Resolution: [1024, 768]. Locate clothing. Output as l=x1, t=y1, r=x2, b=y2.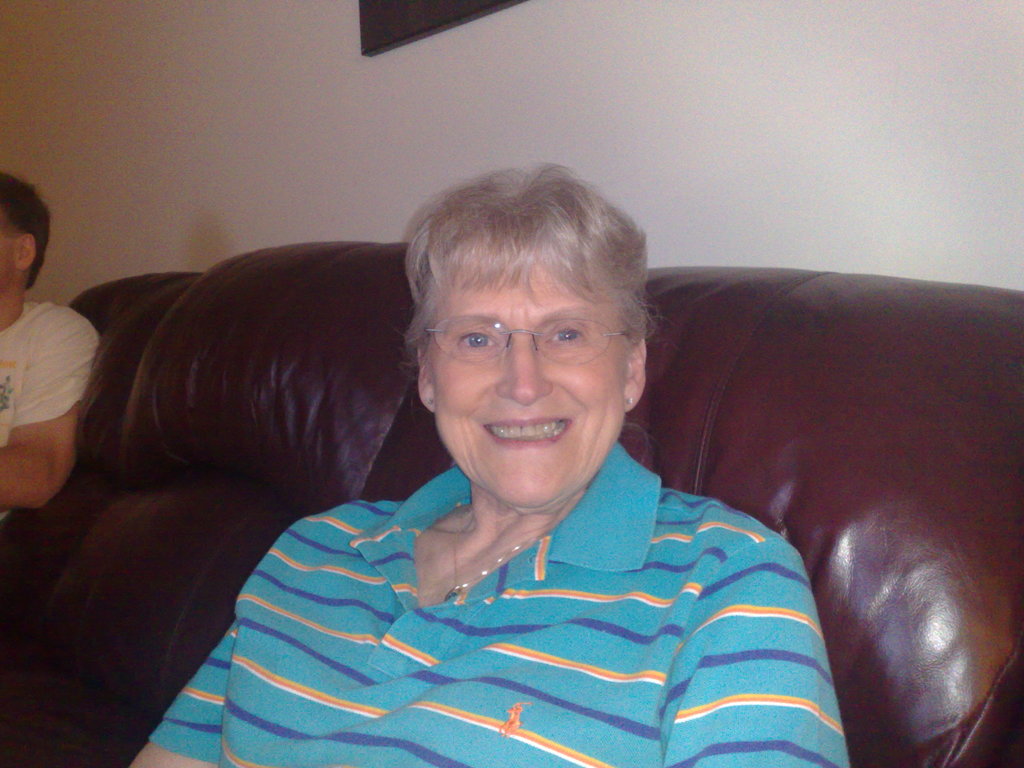
l=0, t=297, r=106, b=522.
